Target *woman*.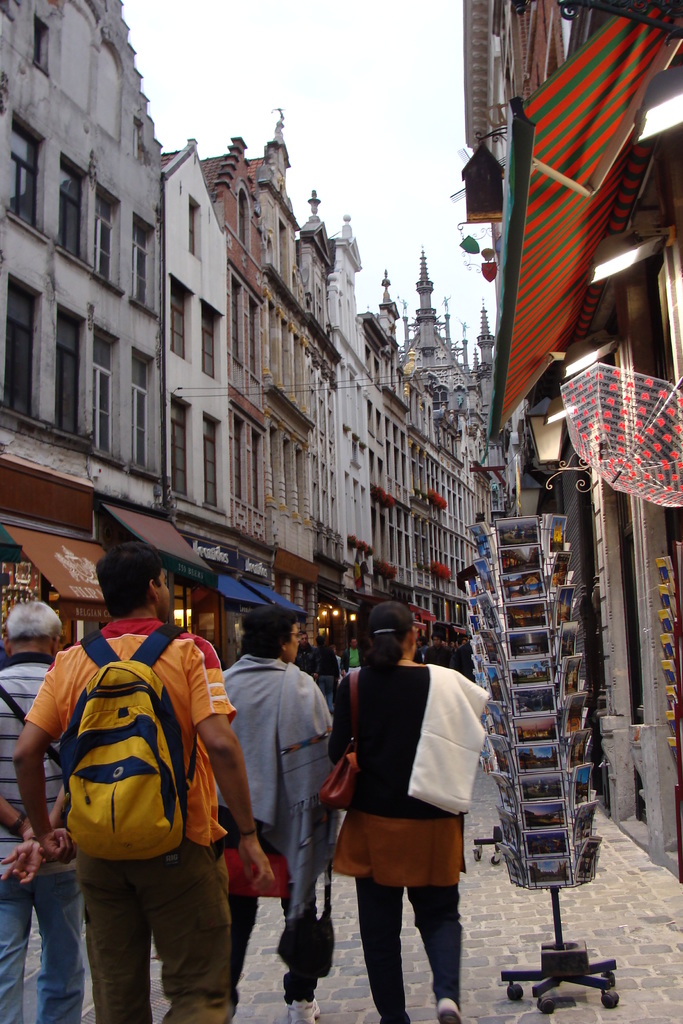
Target region: BBox(416, 634, 429, 660).
